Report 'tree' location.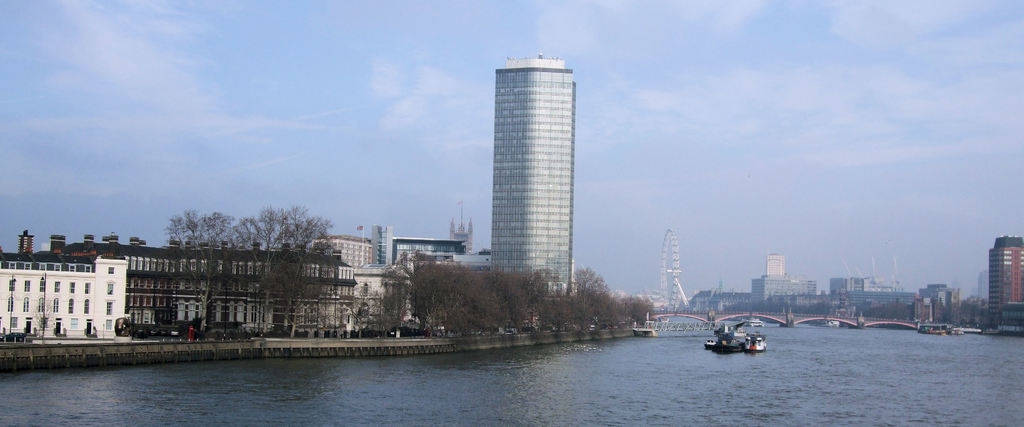
Report: rect(227, 209, 322, 354).
